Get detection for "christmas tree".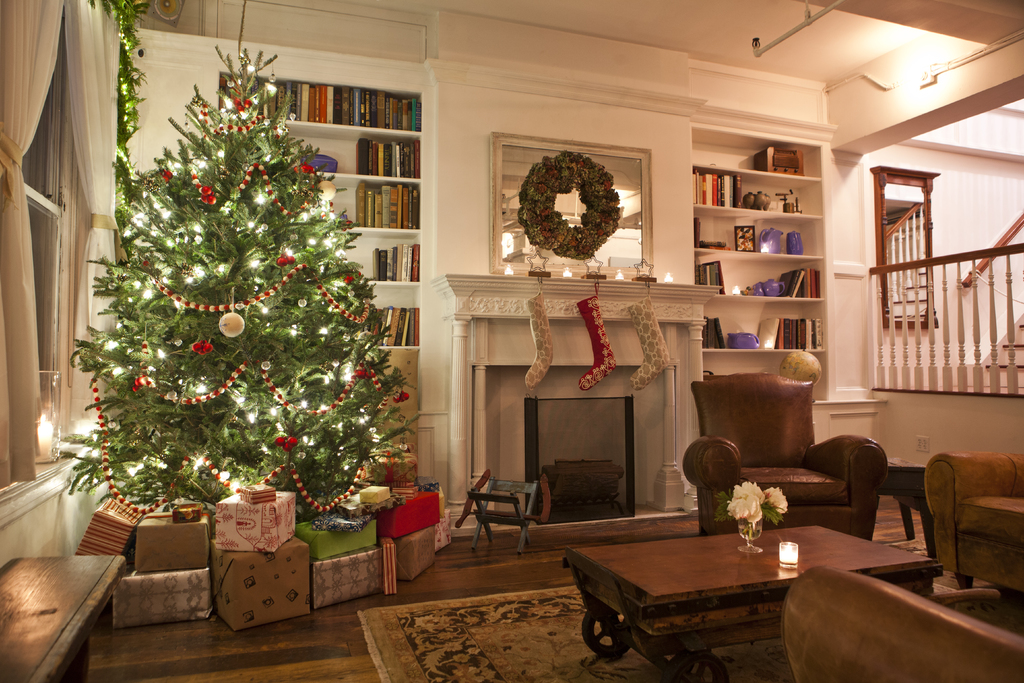
Detection: box(66, 38, 433, 545).
